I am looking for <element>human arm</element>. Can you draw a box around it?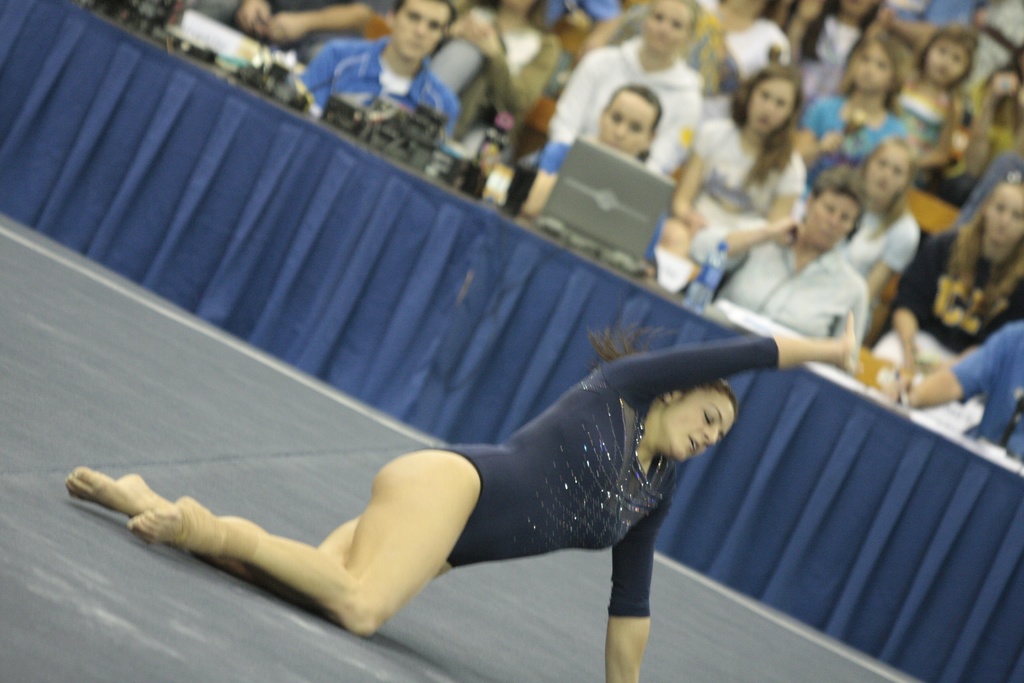
Sure, the bounding box is box=[854, 209, 920, 299].
